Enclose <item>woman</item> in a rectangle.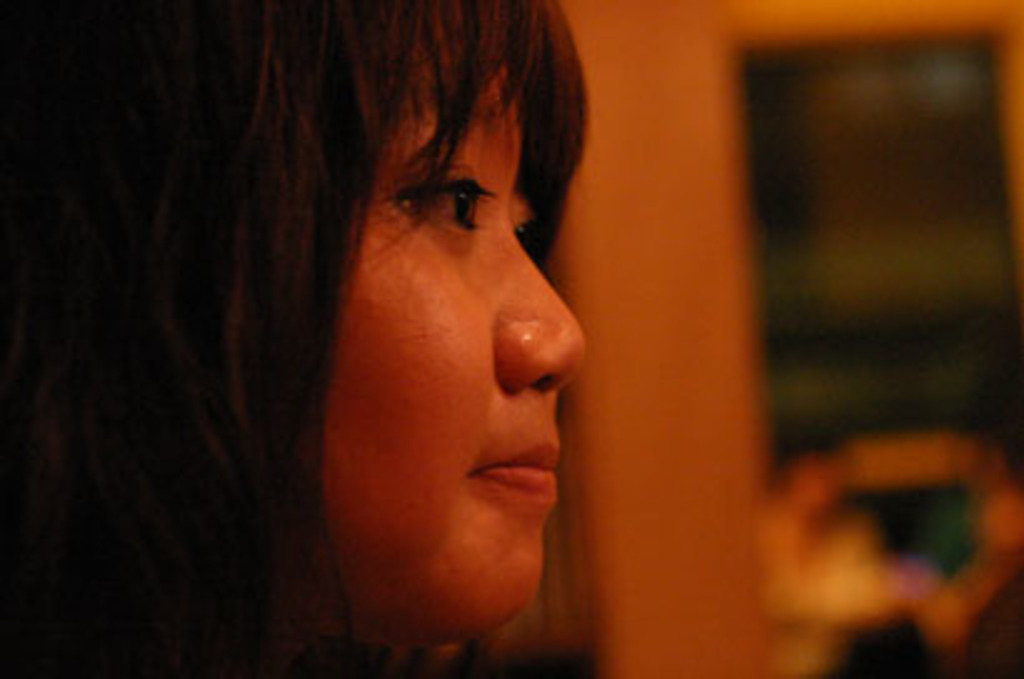
locate(27, 5, 679, 678).
